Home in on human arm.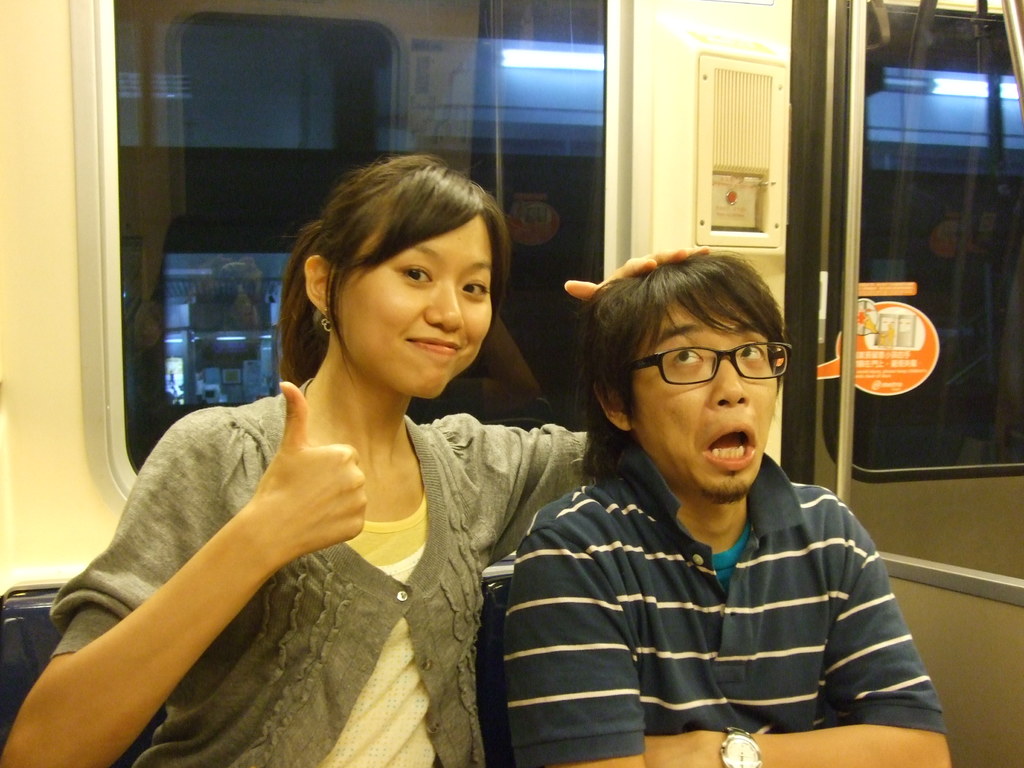
Homed in at bbox=[0, 376, 374, 767].
